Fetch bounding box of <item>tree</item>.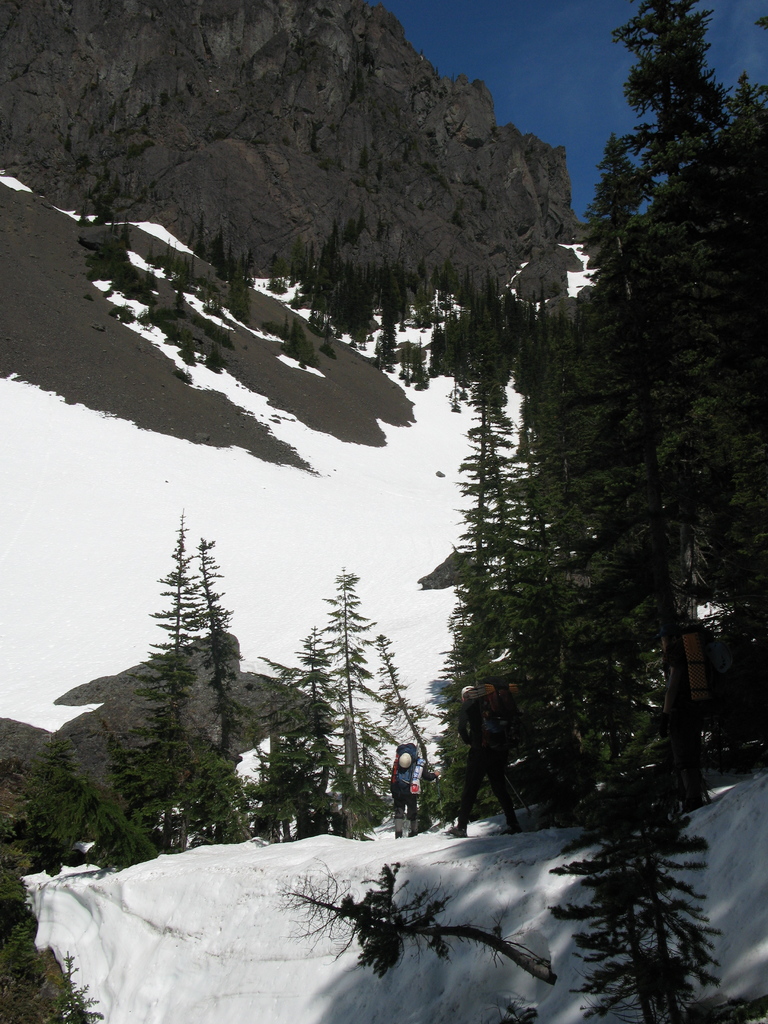
Bbox: region(562, 765, 735, 1008).
